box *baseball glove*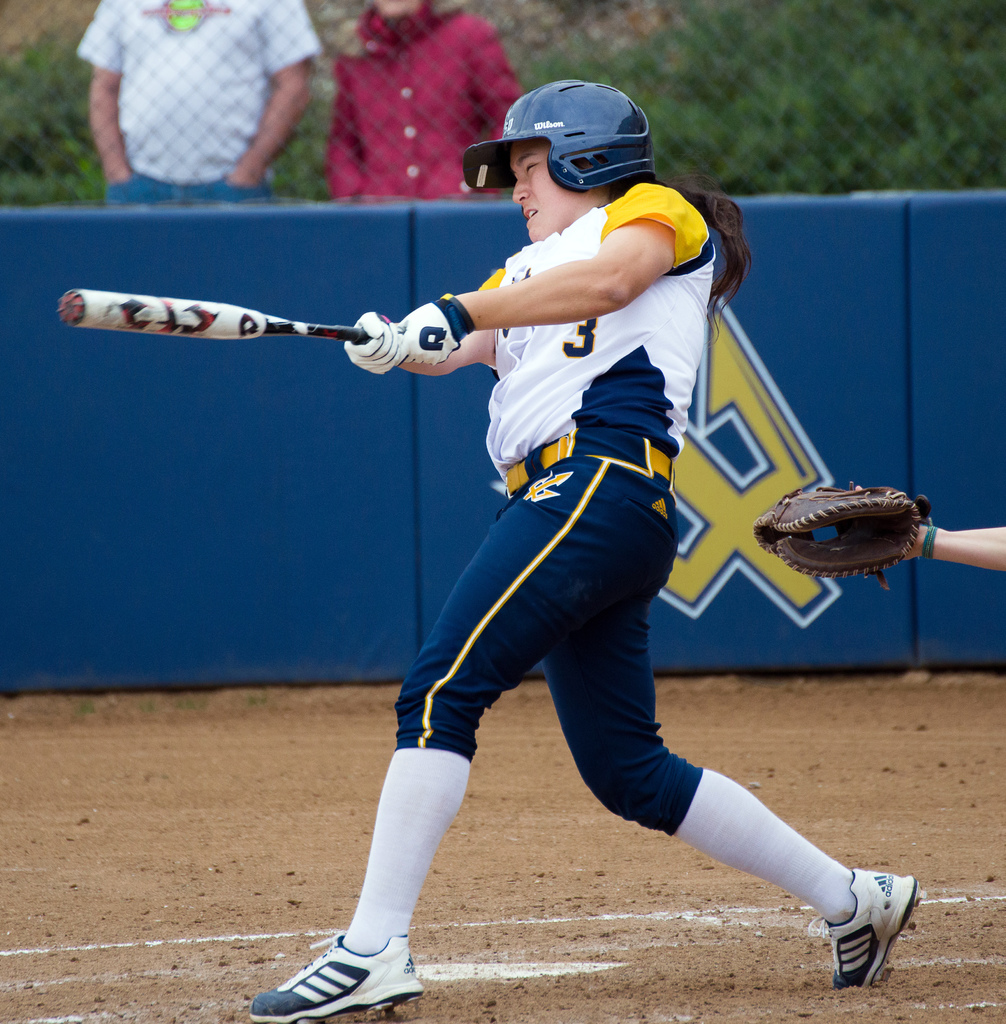
(left=744, top=476, right=932, bottom=588)
